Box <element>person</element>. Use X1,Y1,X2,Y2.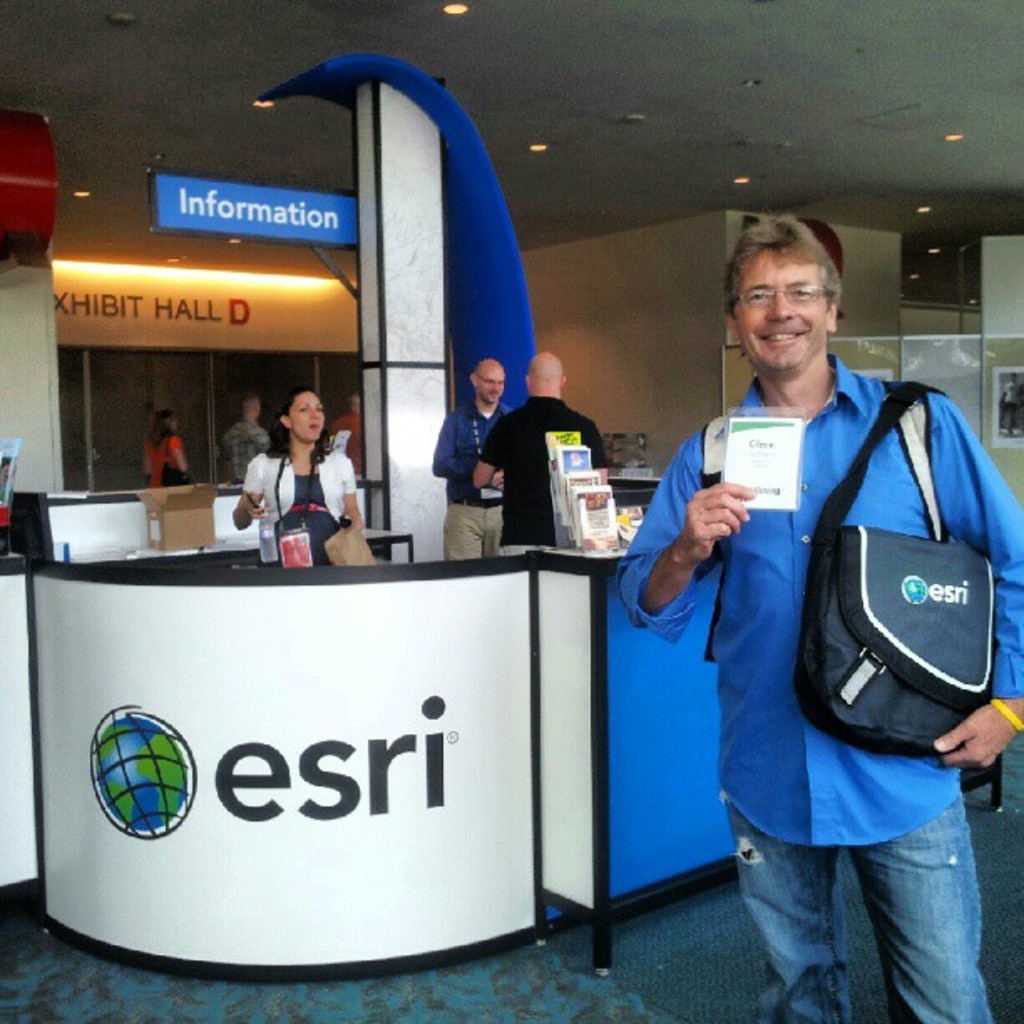
430,353,507,554.
